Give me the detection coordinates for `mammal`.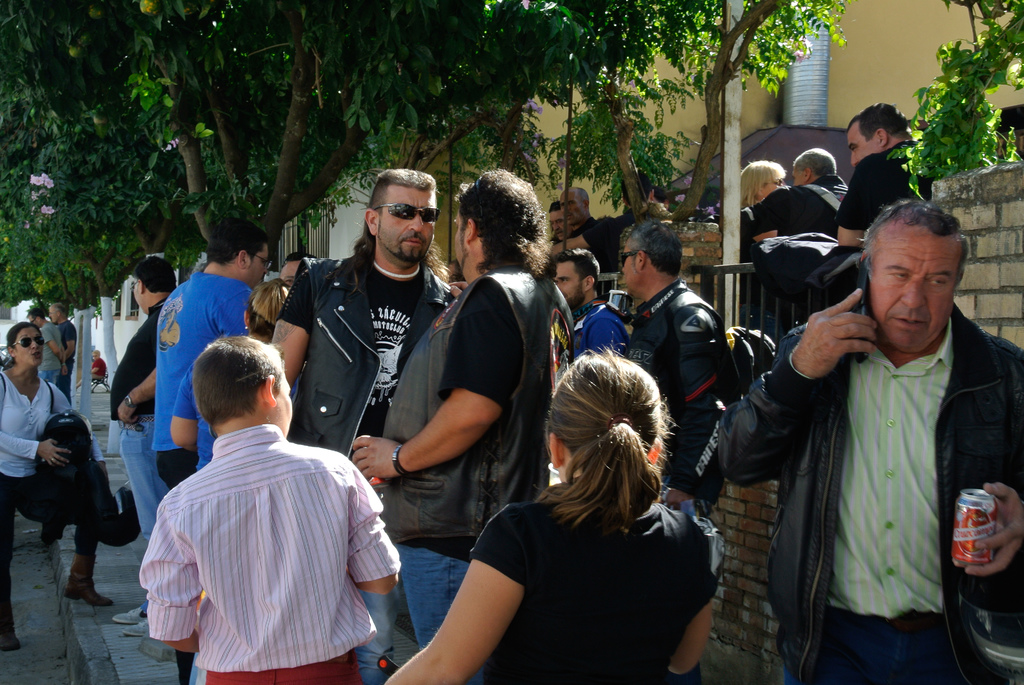
552, 180, 621, 273.
